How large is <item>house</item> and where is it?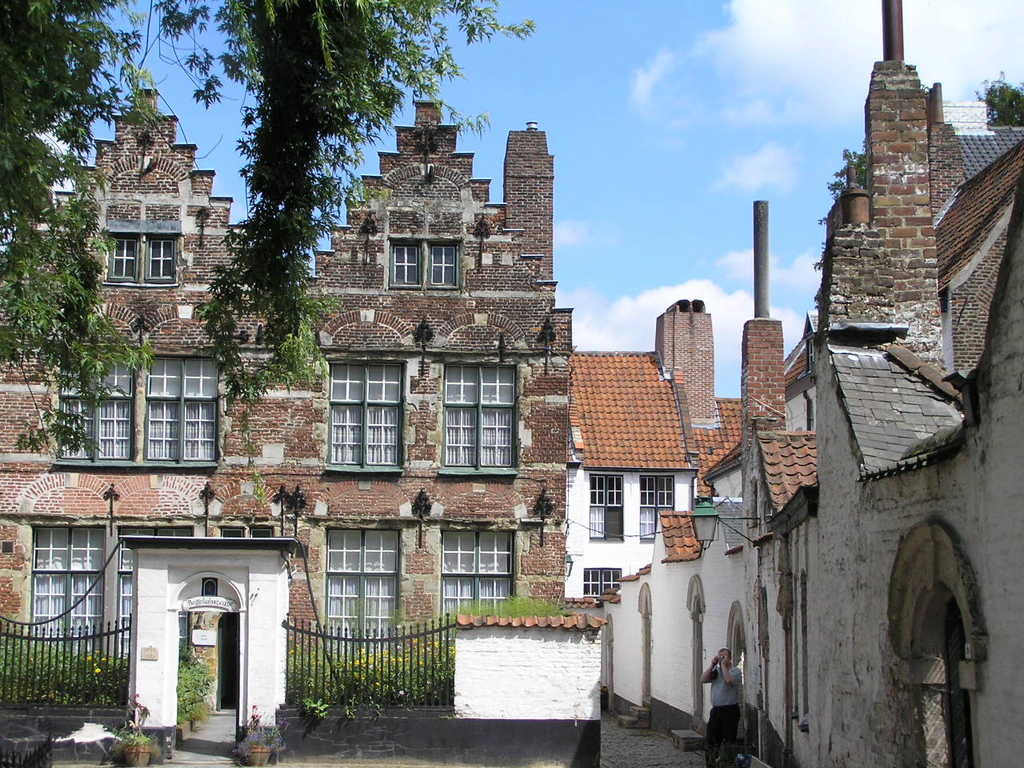
Bounding box: <box>599,0,1023,767</box>.
